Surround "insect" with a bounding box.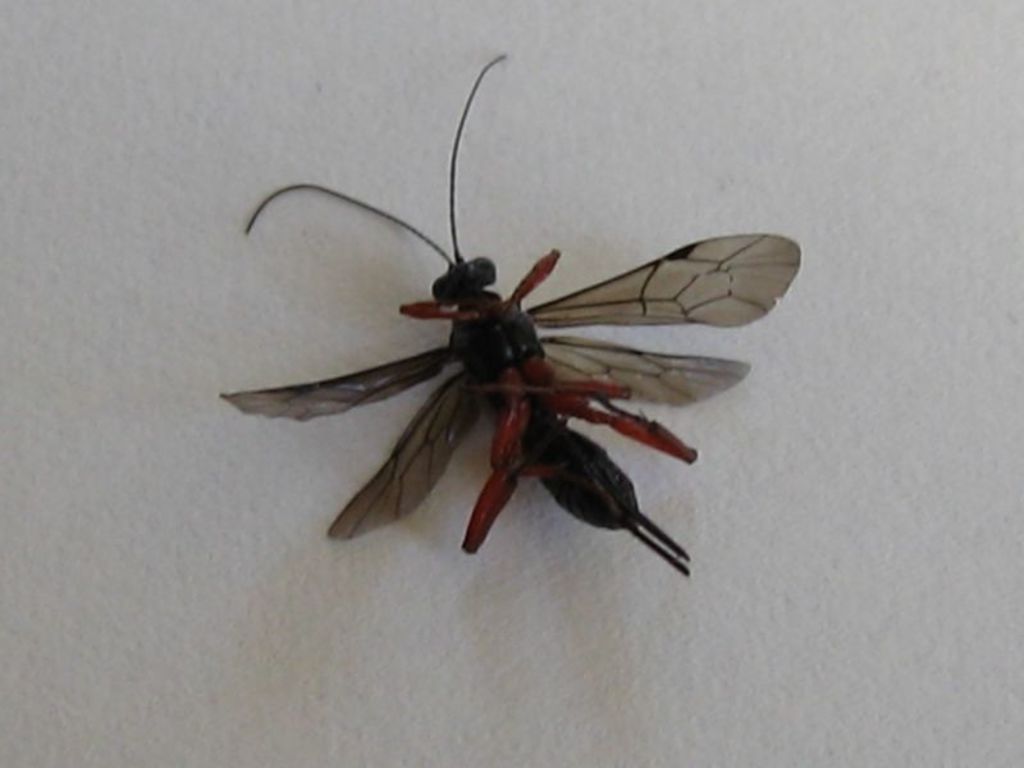
bbox=(220, 51, 801, 582).
